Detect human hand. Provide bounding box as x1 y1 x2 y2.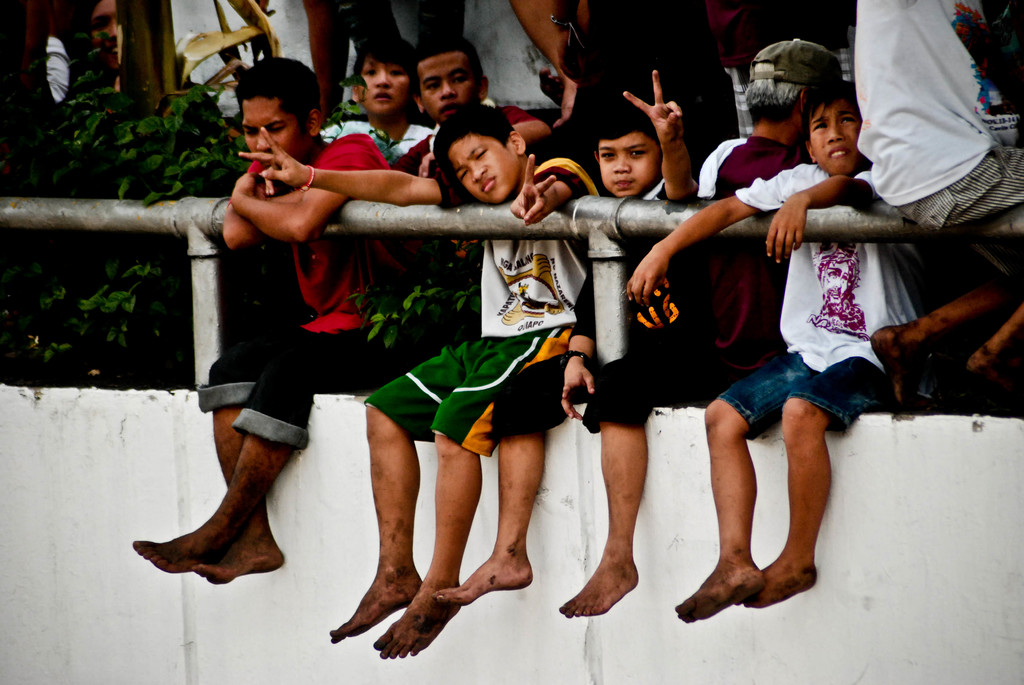
622 244 673 312.
